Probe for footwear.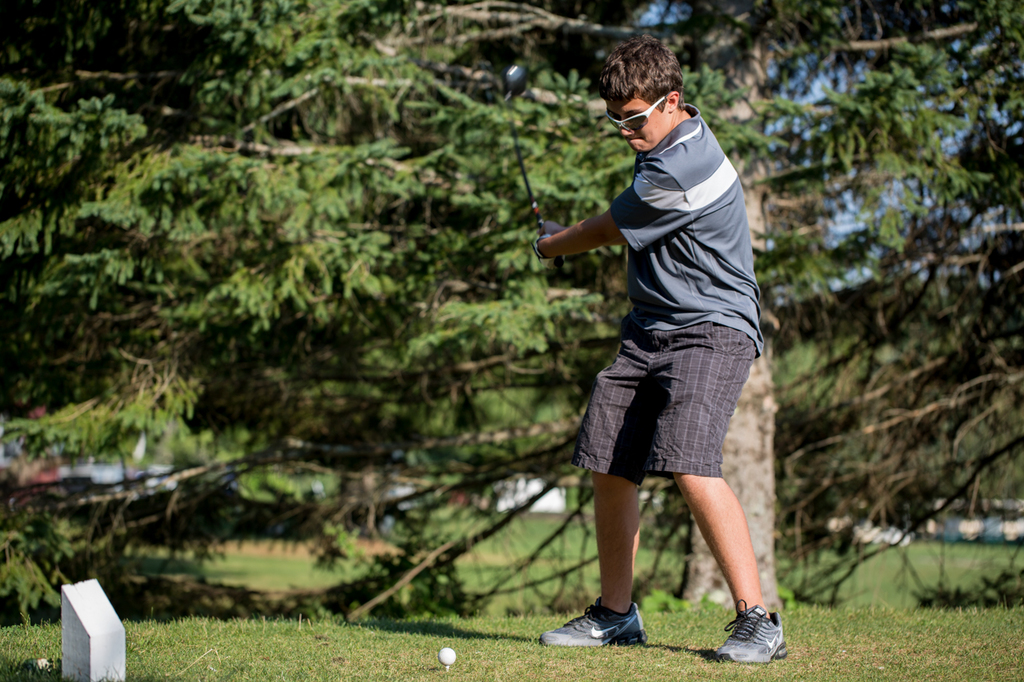
Probe result: box(537, 595, 649, 641).
